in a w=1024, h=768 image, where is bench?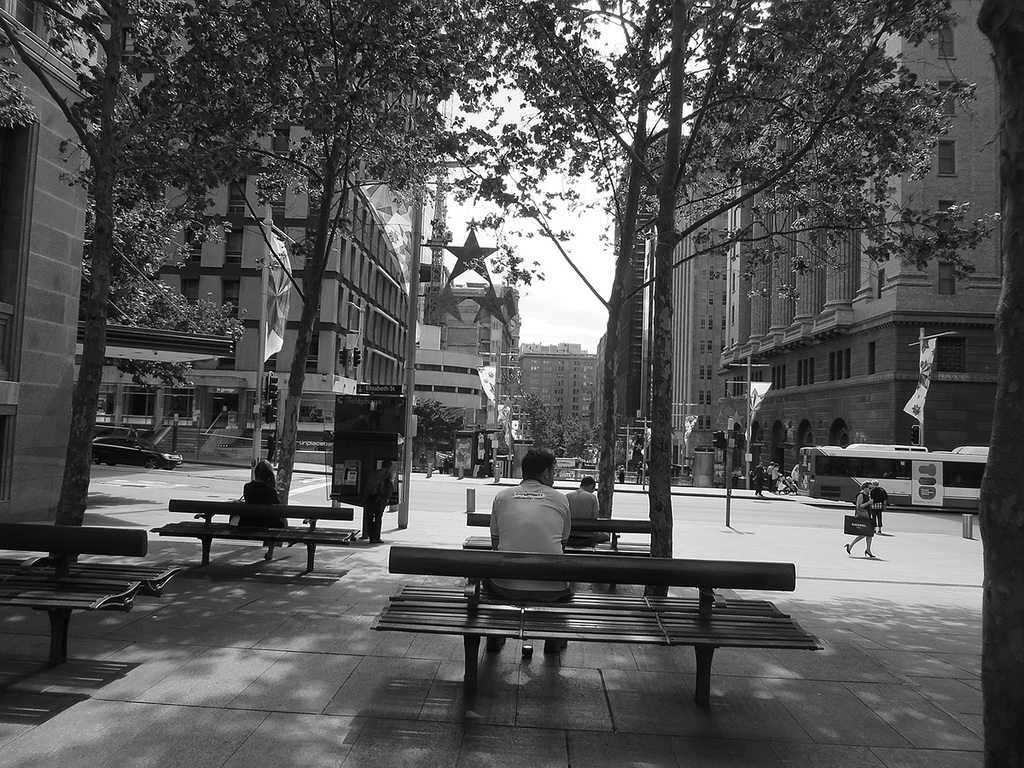
bbox(0, 517, 184, 661).
